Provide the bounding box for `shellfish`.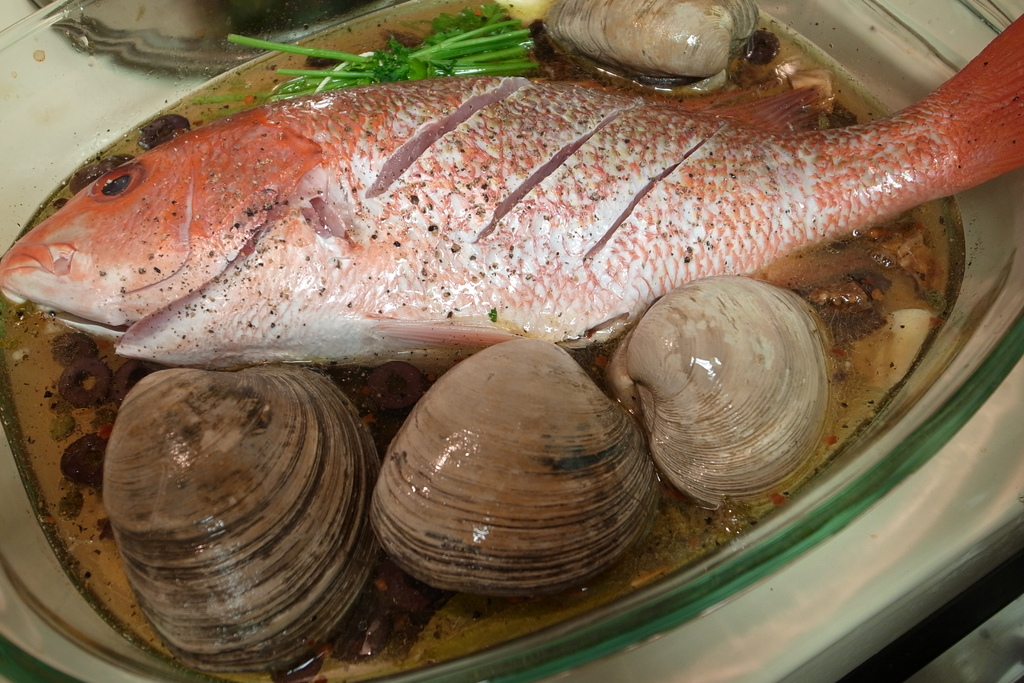
locate(375, 322, 668, 605).
